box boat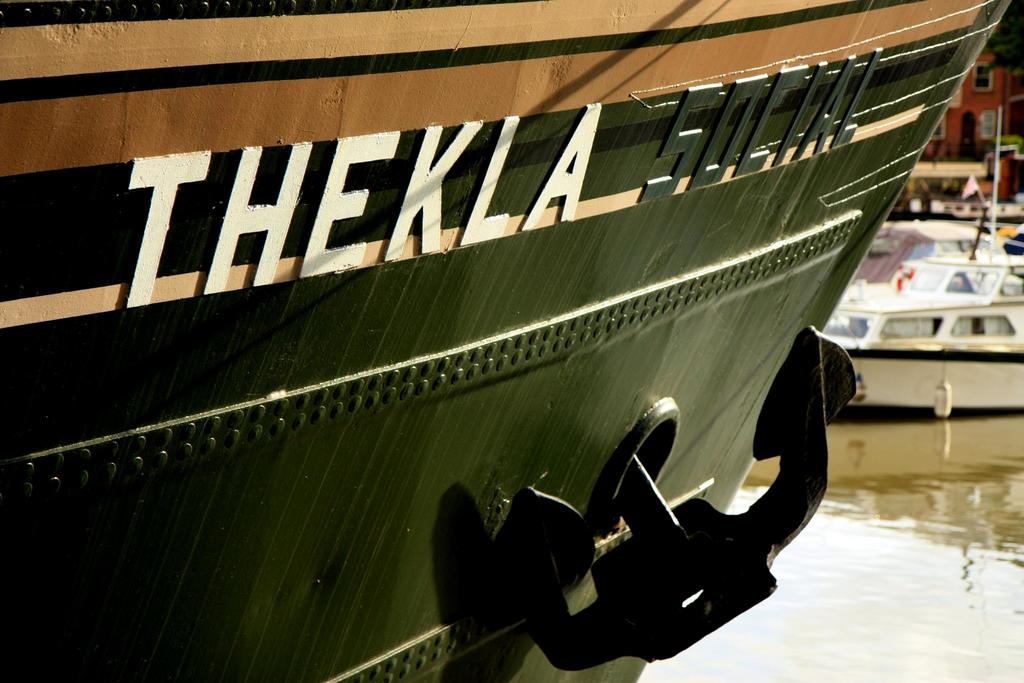
bbox(26, 40, 961, 664)
